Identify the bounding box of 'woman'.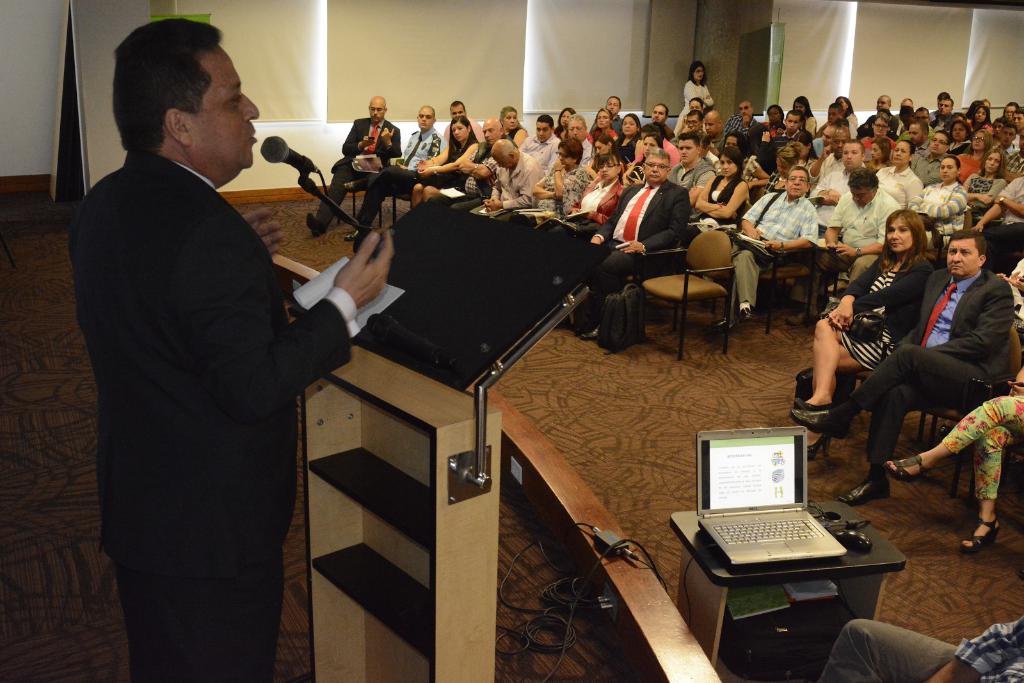
(x1=685, y1=143, x2=758, y2=245).
